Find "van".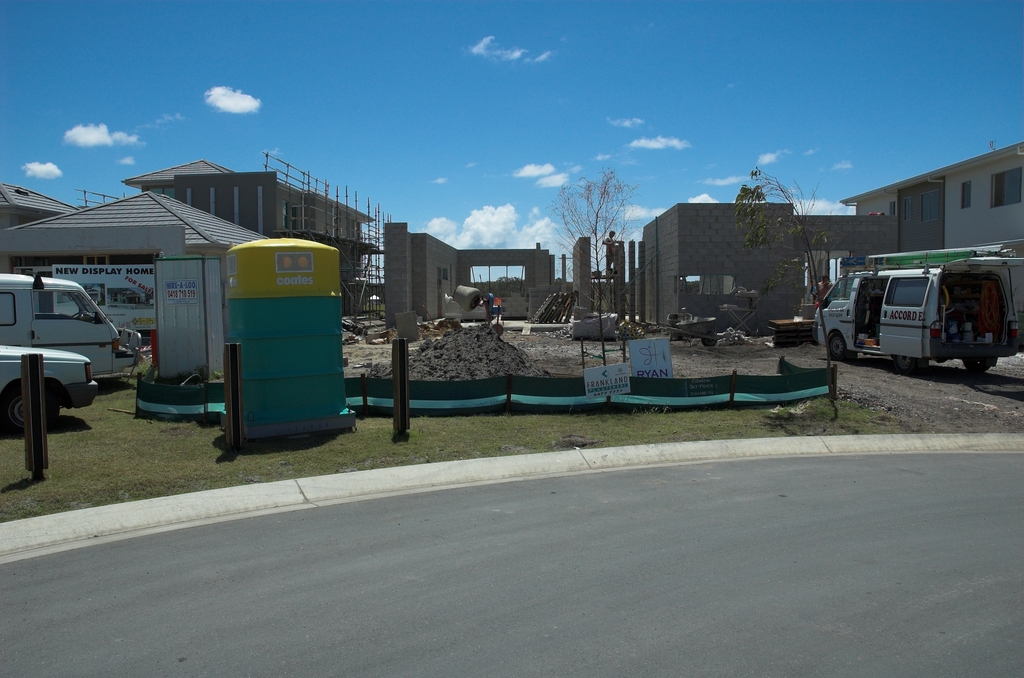
detection(0, 268, 144, 377).
